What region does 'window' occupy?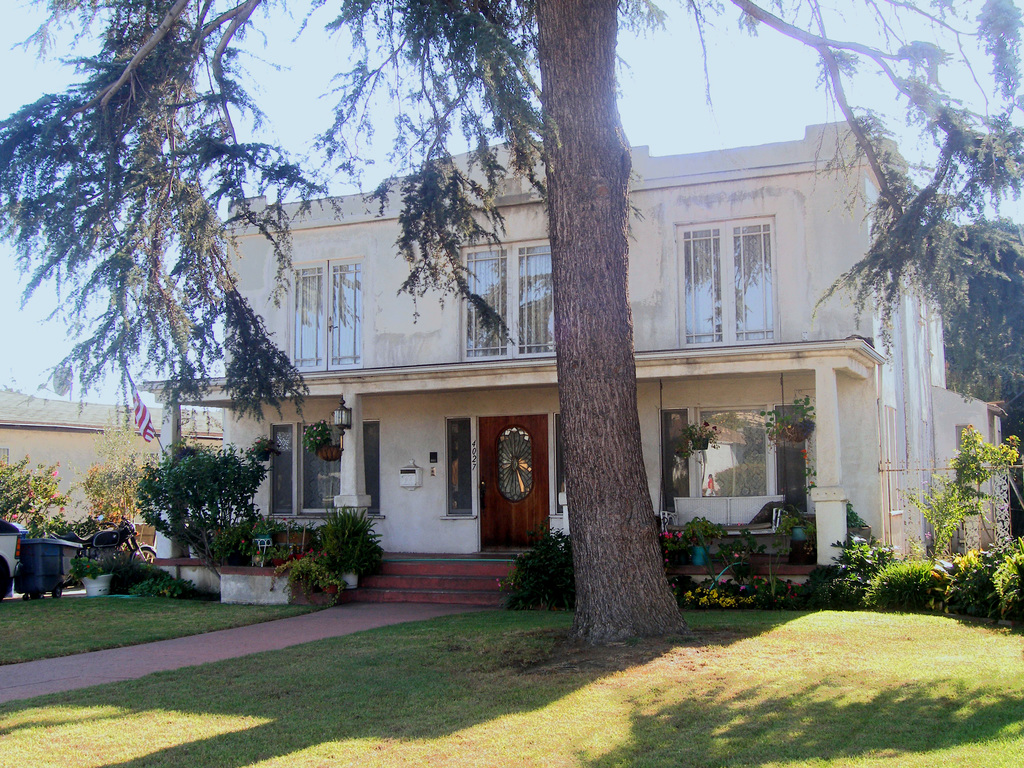
{"left": 445, "top": 420, "right": 477, "bottom": 521}.
